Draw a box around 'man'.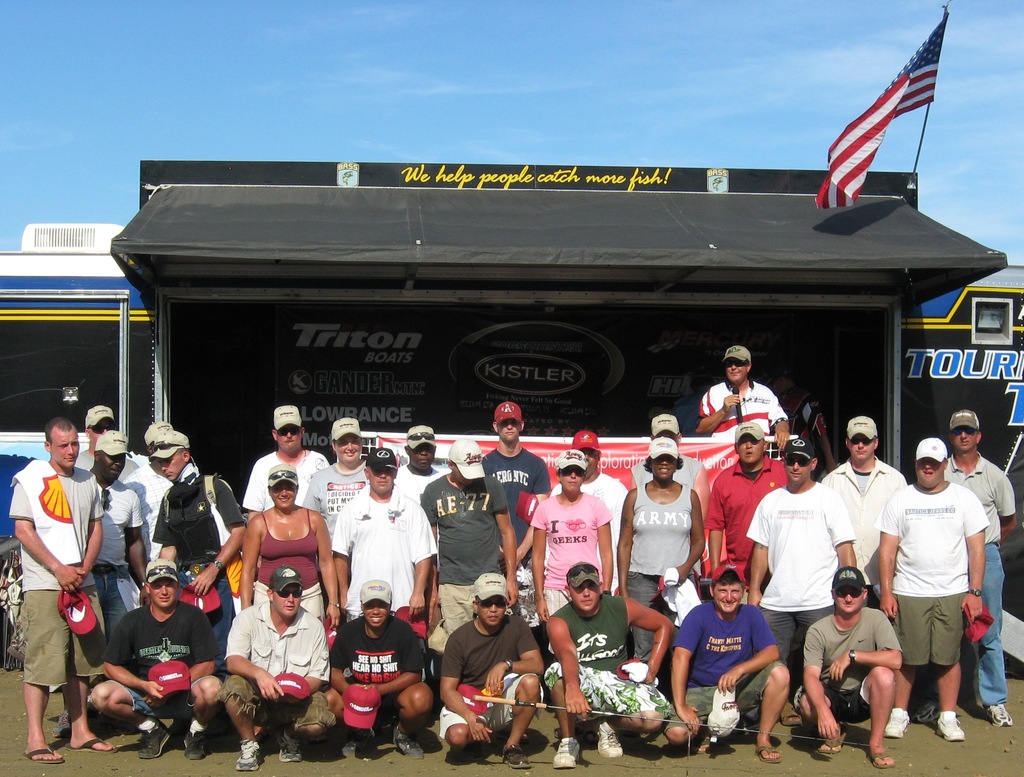
<box>689,340,795,454</box>.
